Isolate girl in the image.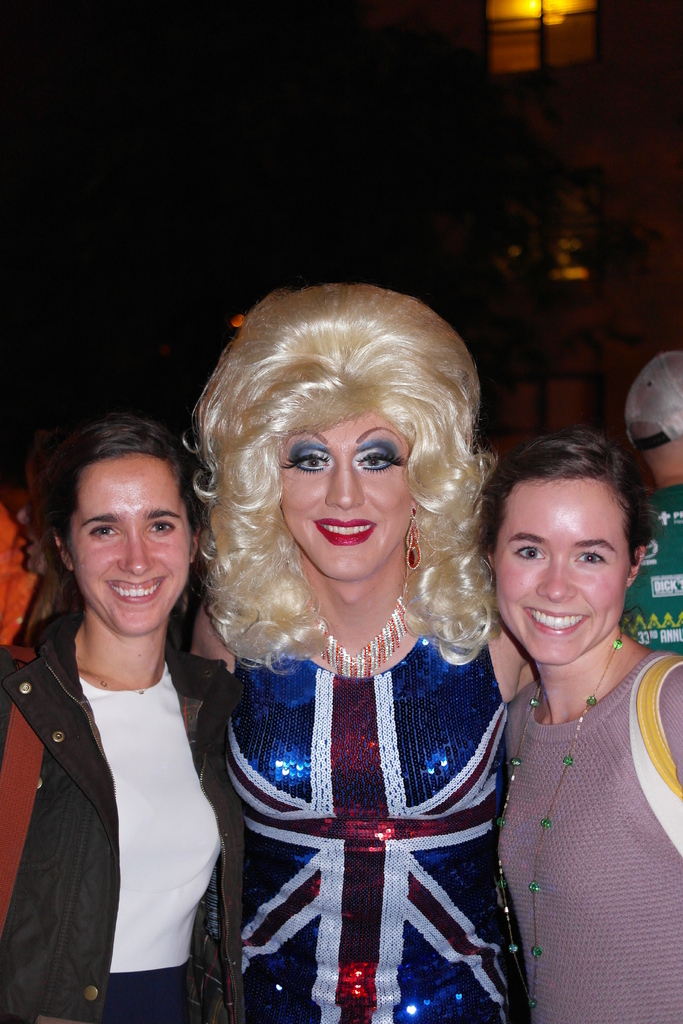
Isolated region: x1=0 y1=419 x2=238 y2=1023.
